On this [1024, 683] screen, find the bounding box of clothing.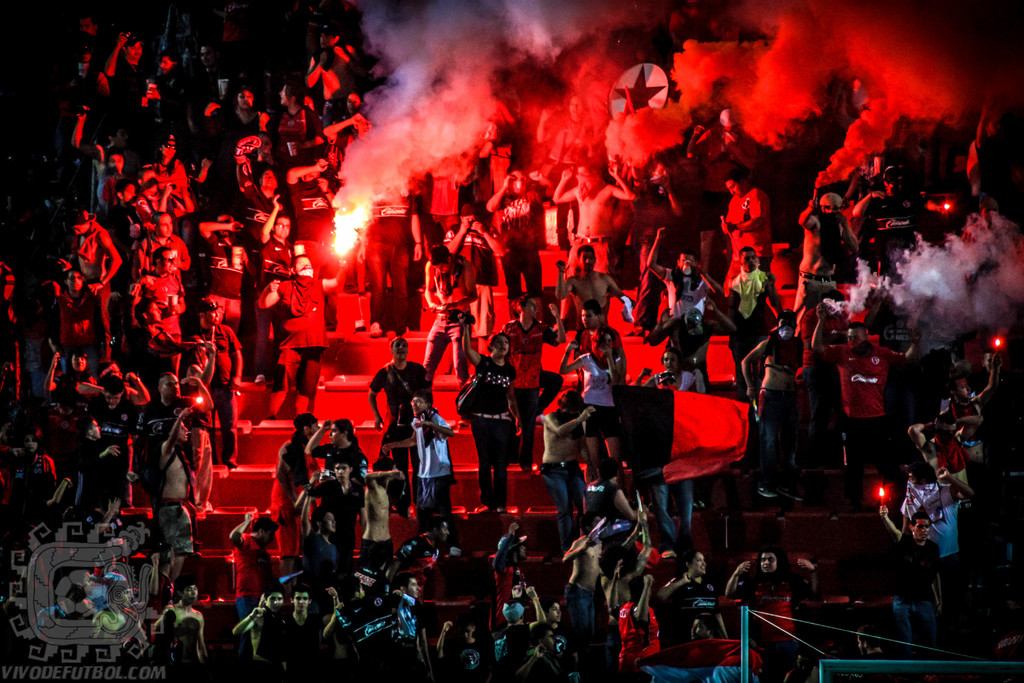
Bounding box: 93/170/108/215.
